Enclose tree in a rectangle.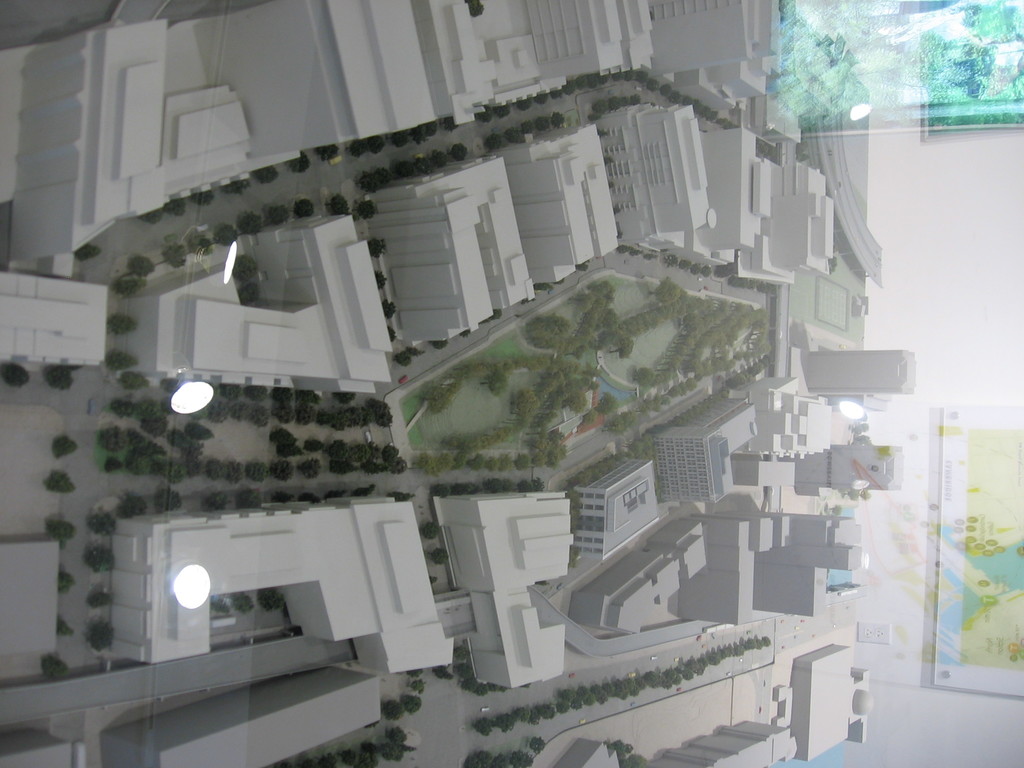
x1=381, y1=700, x2=405, y2=719.
